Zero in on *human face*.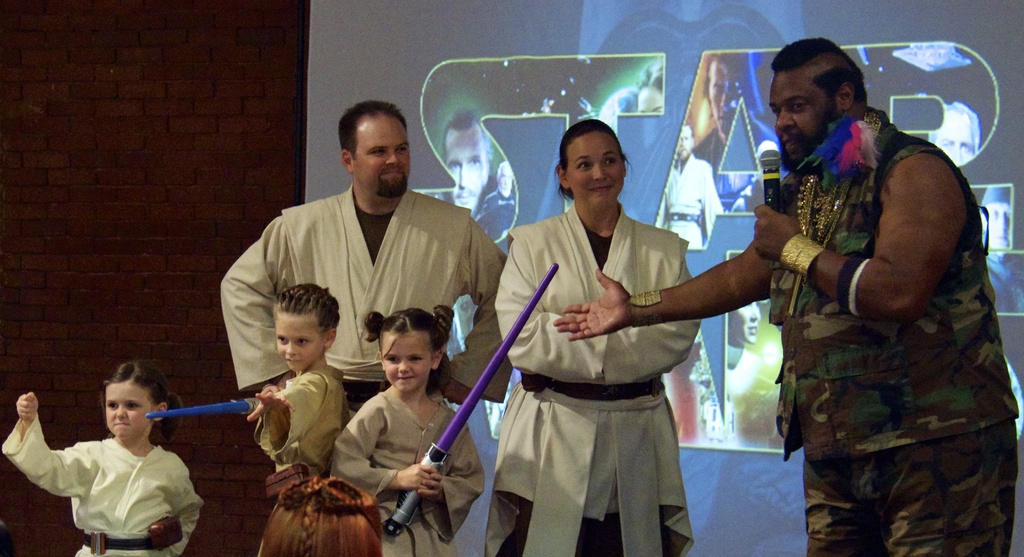
Zeroed in: x1=638, y1=85, x2=666, y2=112.
